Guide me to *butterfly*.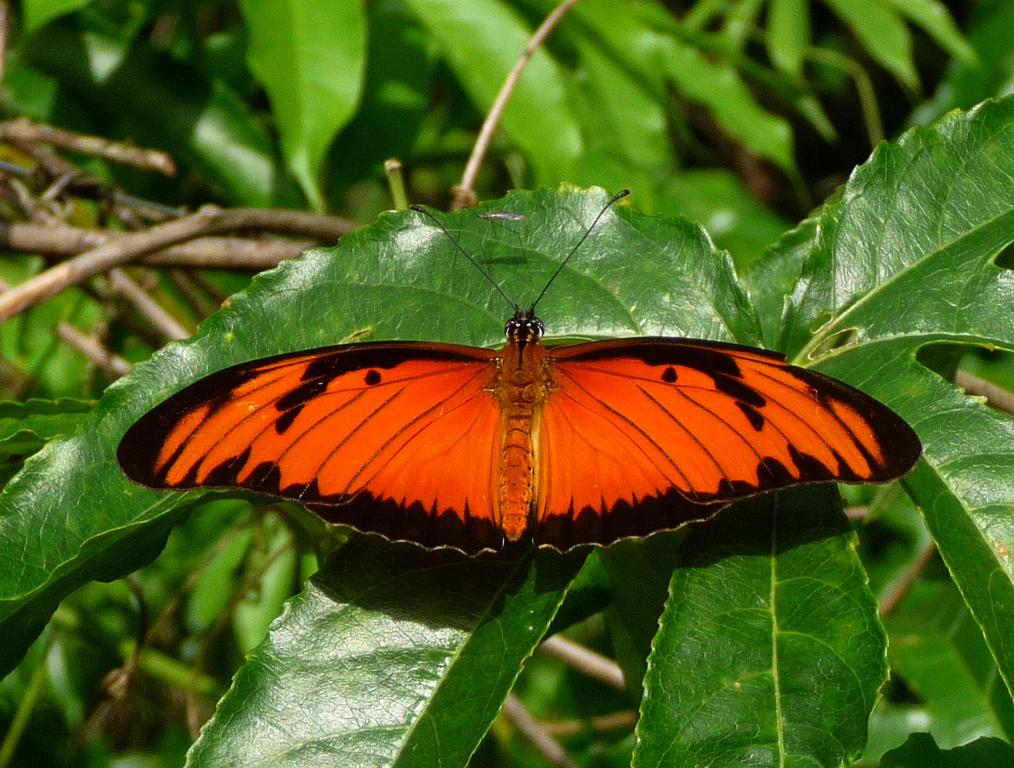
Guidance: bbox=[141, 209, 897, 585].
